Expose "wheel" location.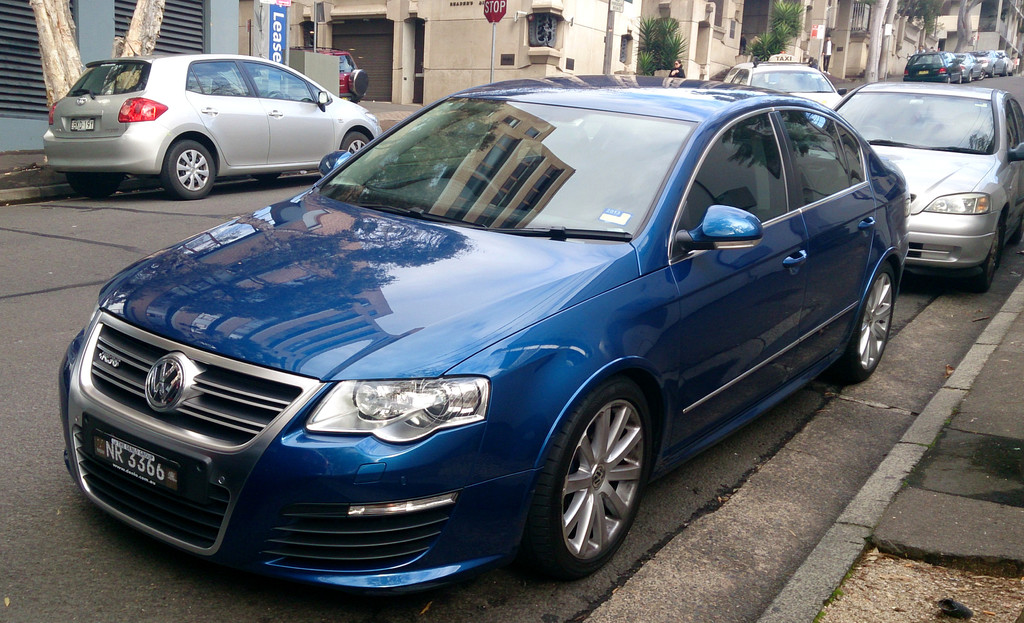
Exposed at bbox=[991, 65, 995, 77].
